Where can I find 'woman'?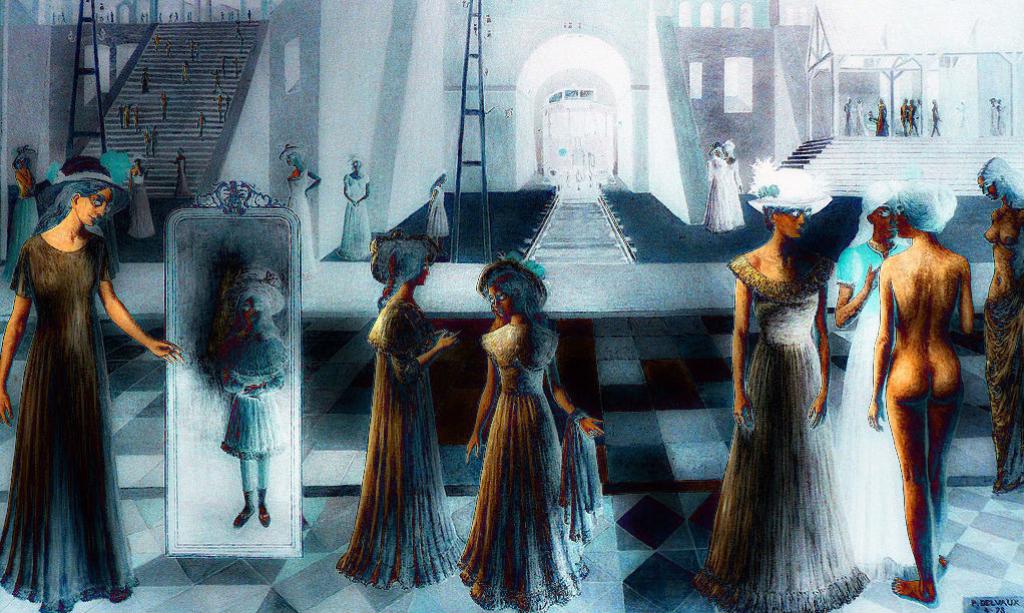
You can find it at [left=871, top=180, right=976, bottom=597].
